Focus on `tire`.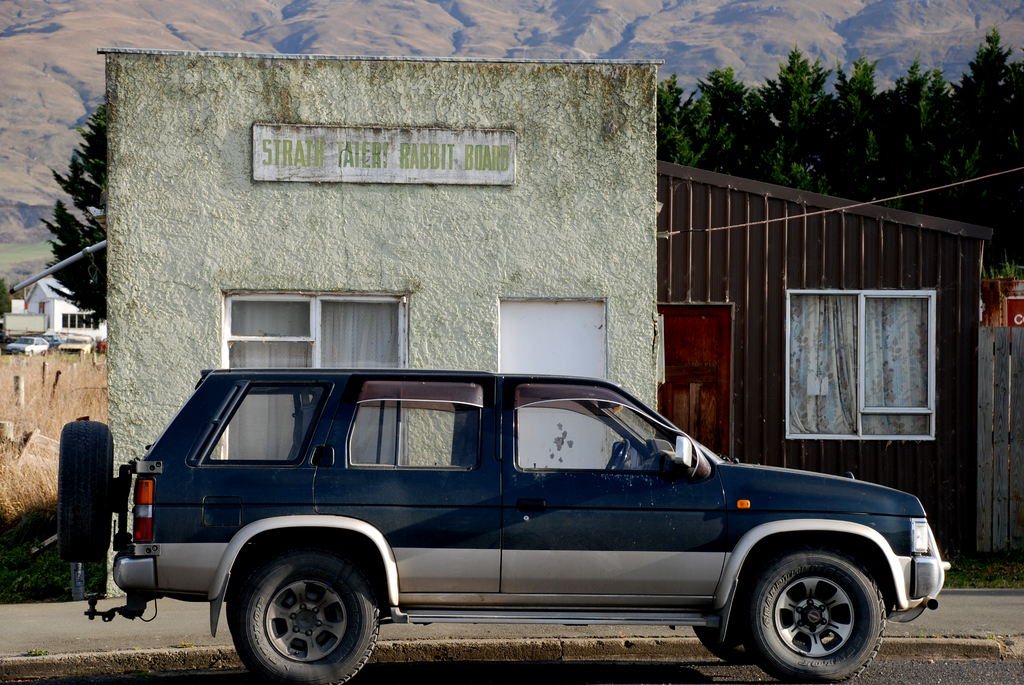
Focused at 236 546 385 684.
